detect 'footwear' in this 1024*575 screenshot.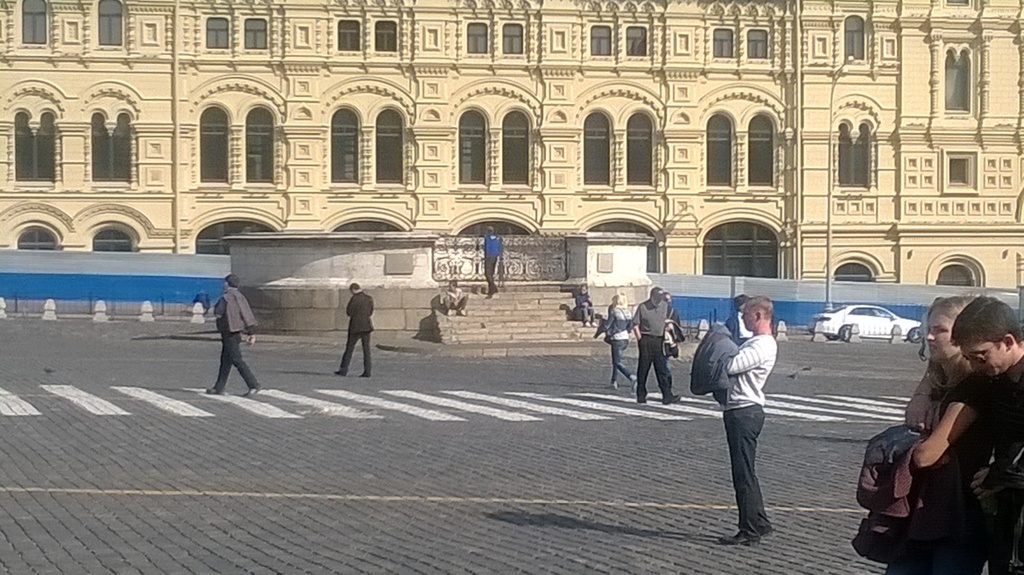
Detection: left=721, top=530, right=759, bottom=546.
